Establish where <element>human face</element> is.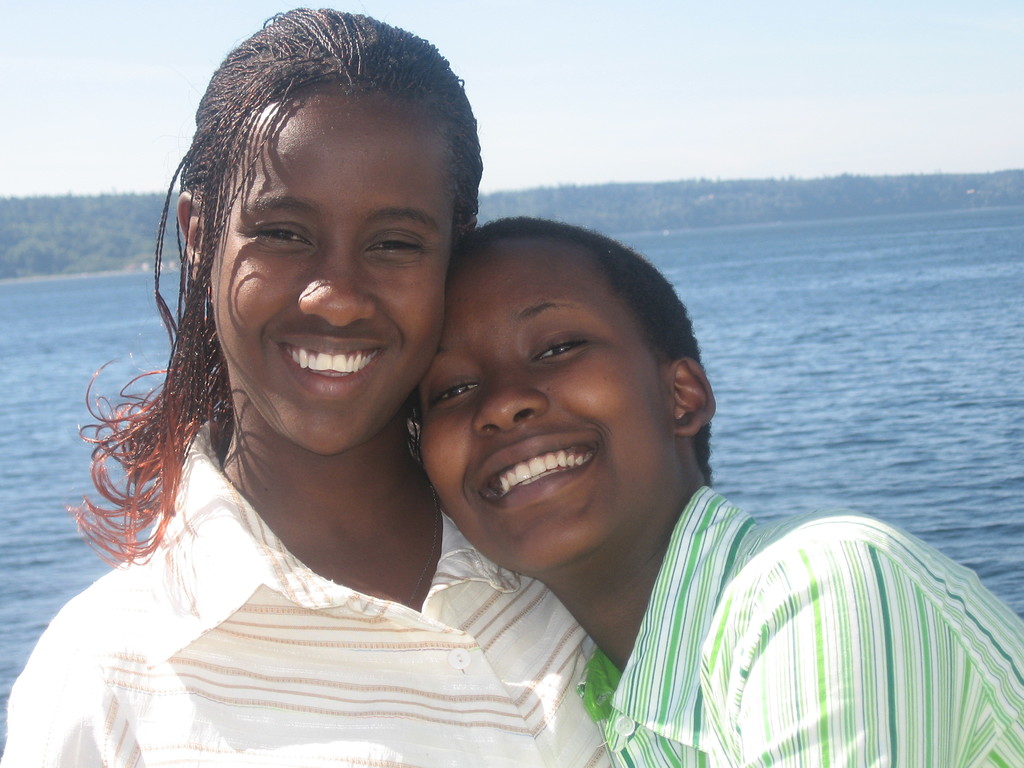
Established at Rect(416, 241, 675, 580).
